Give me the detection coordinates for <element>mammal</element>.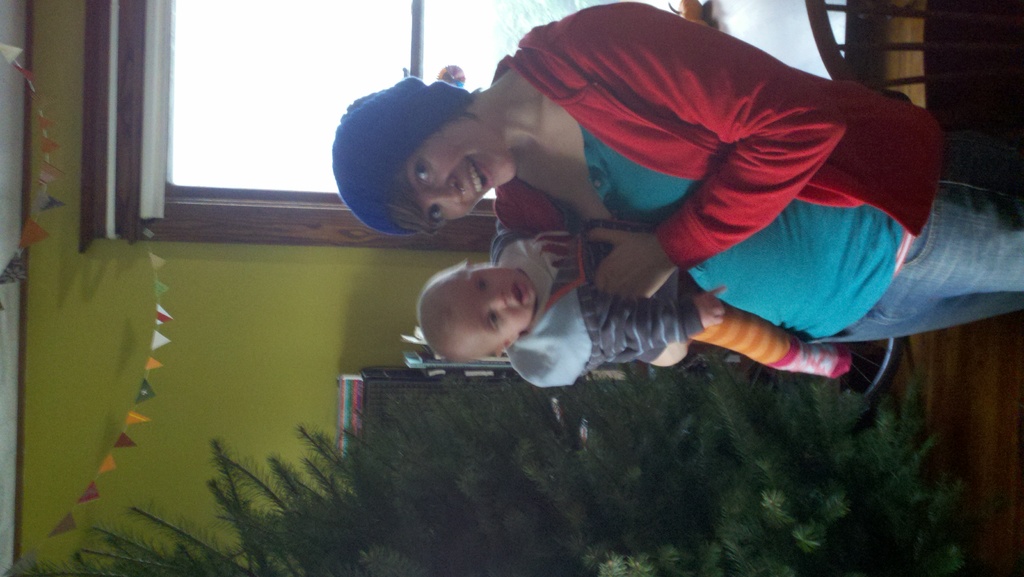
x1=401 y1=19 x2=993 y2=330.
